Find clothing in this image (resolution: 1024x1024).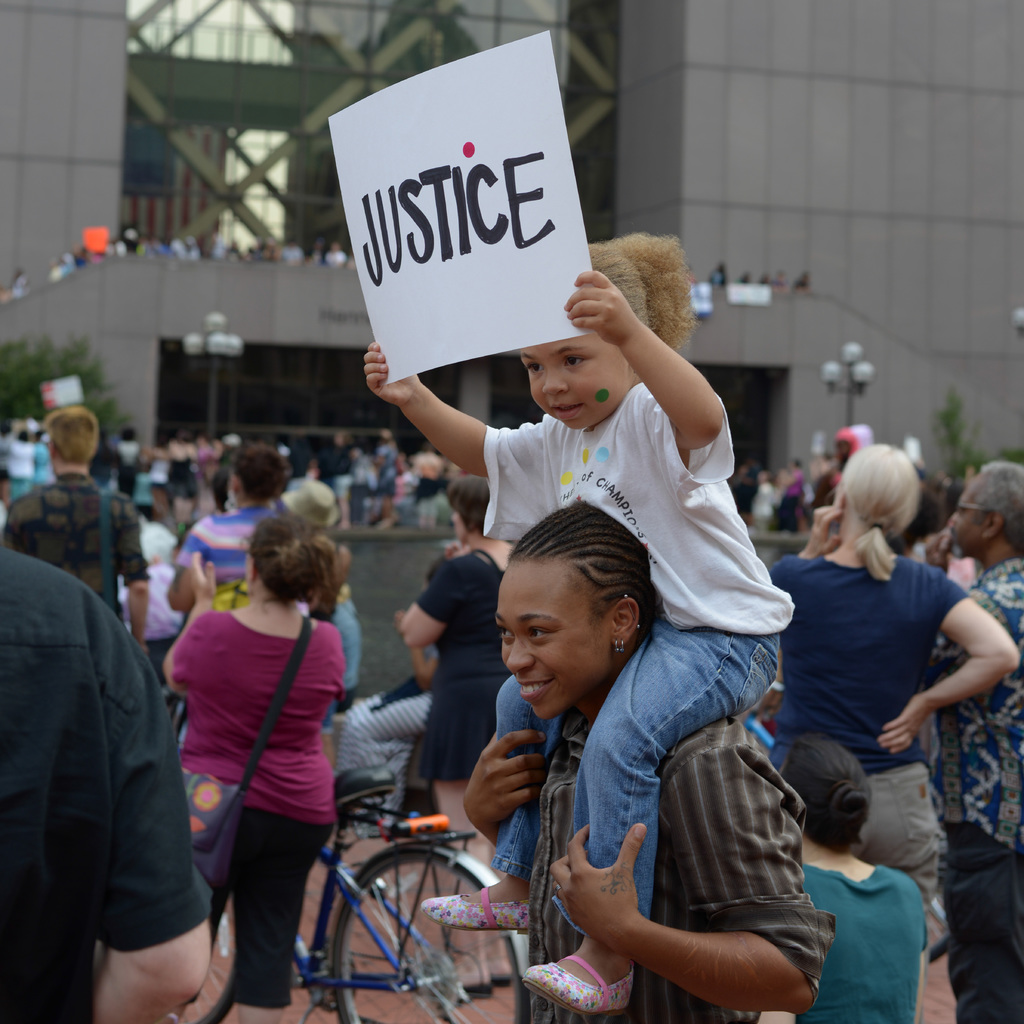
<region>119, 564, 191, 641</region>.
